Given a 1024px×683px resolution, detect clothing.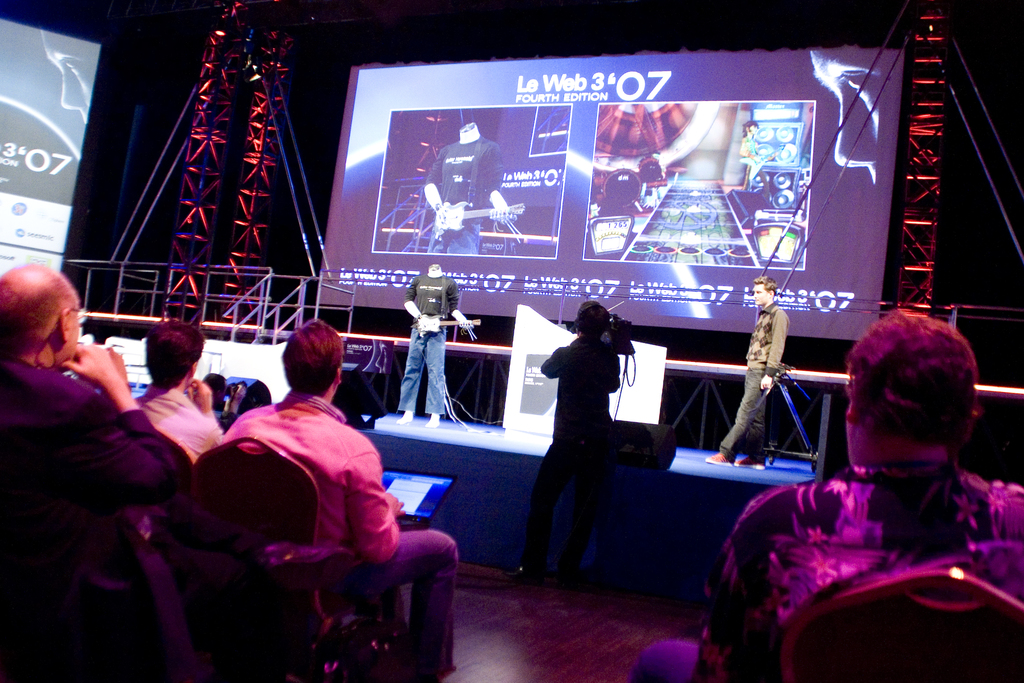
{"x1": 638, "y1": 466, "x2": 1023, "y2": 682}.
